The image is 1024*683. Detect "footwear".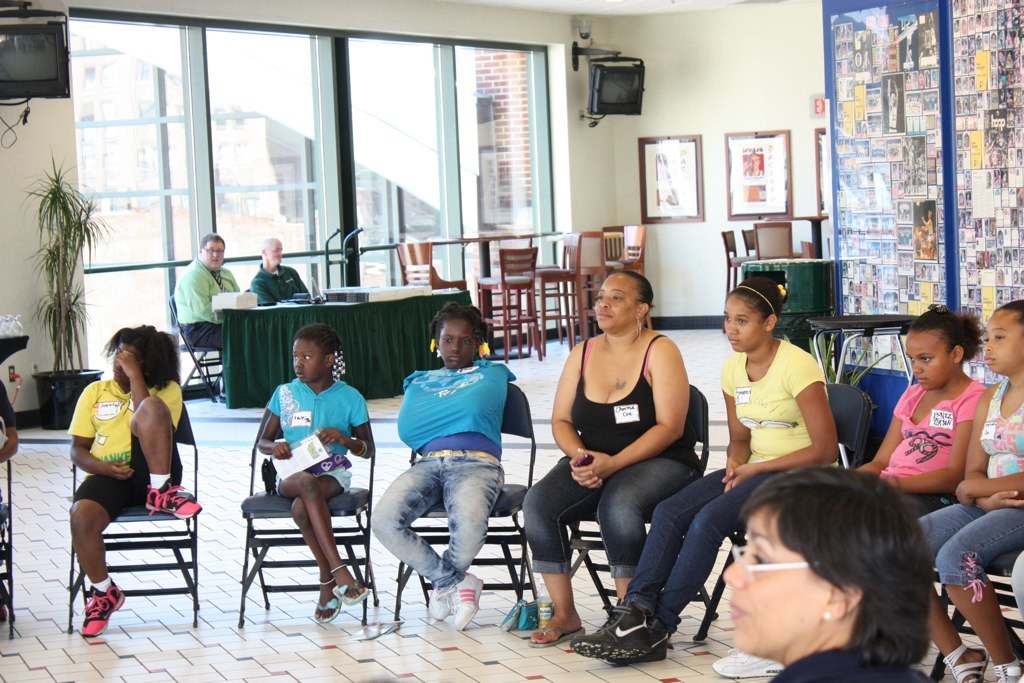
Detection: BBox(427, 589, 459, 618).
